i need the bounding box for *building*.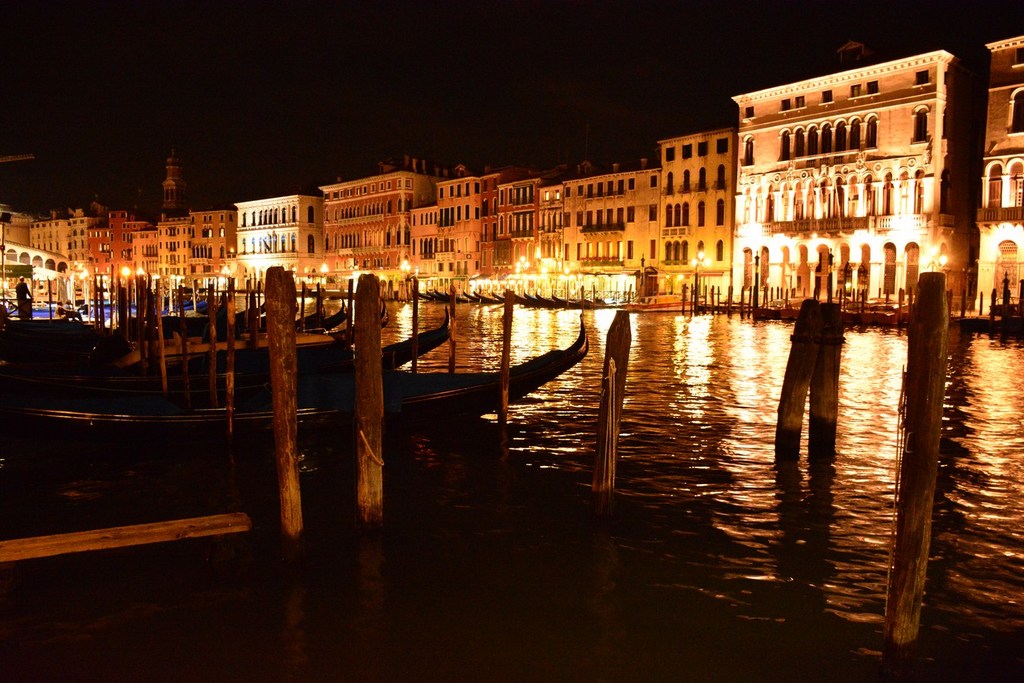
Here it is: l=536, t=190, r=567, b=278.
